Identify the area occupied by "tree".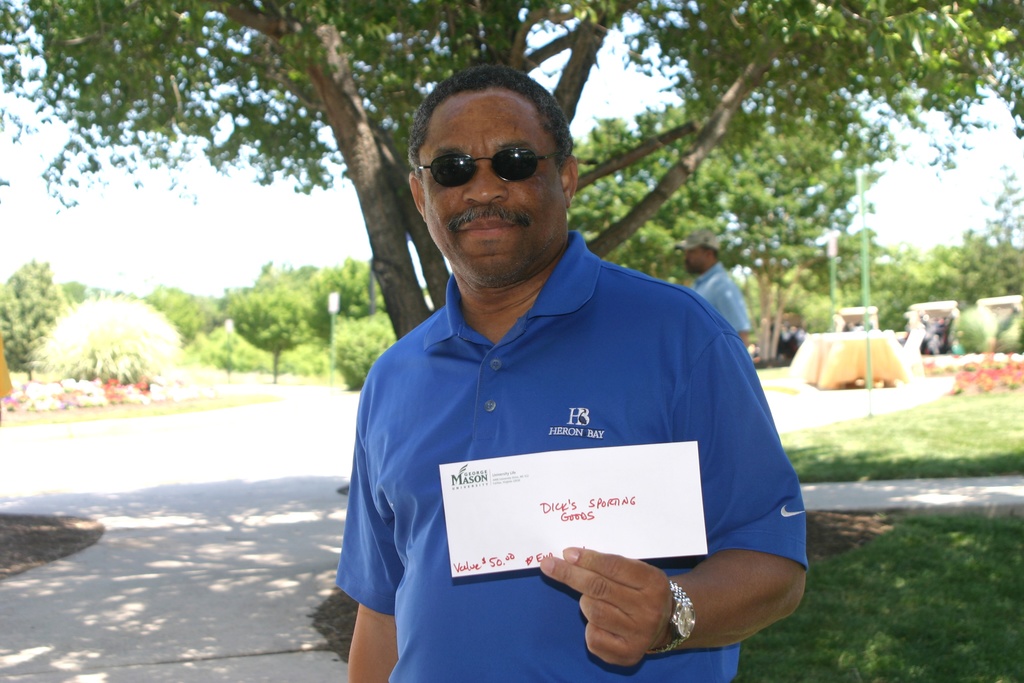
Area: (left=556, top=78, right=876, bottom=366).
